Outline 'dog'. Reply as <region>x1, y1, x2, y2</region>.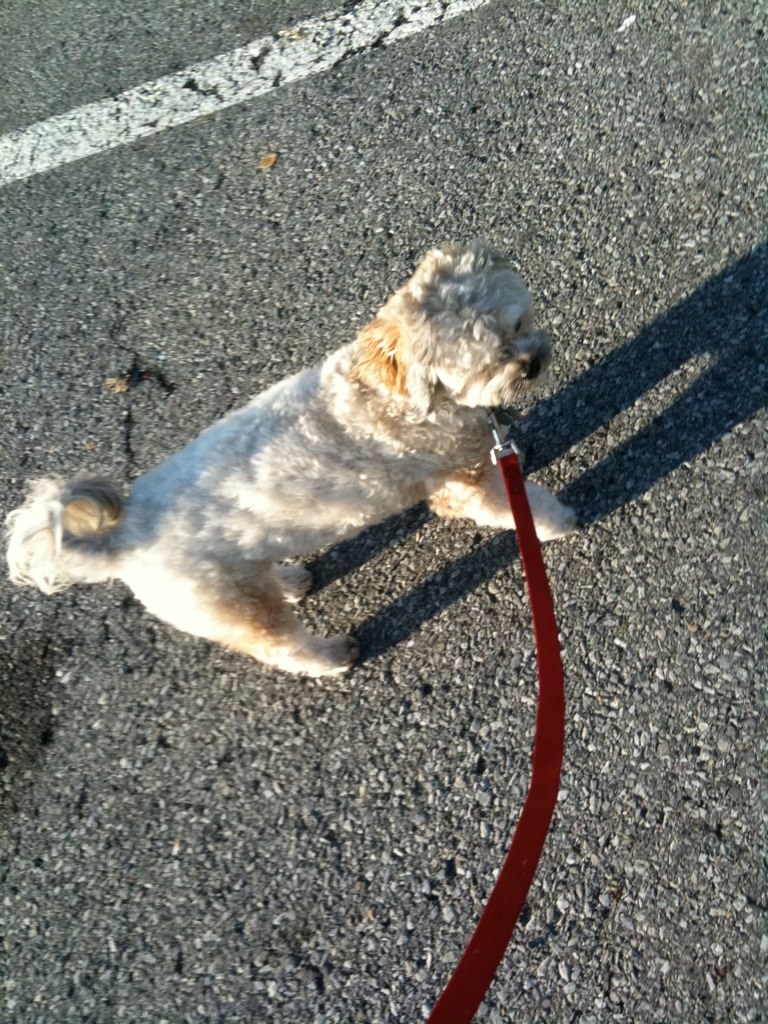
<region>0, 244, 582, 682</region>.
